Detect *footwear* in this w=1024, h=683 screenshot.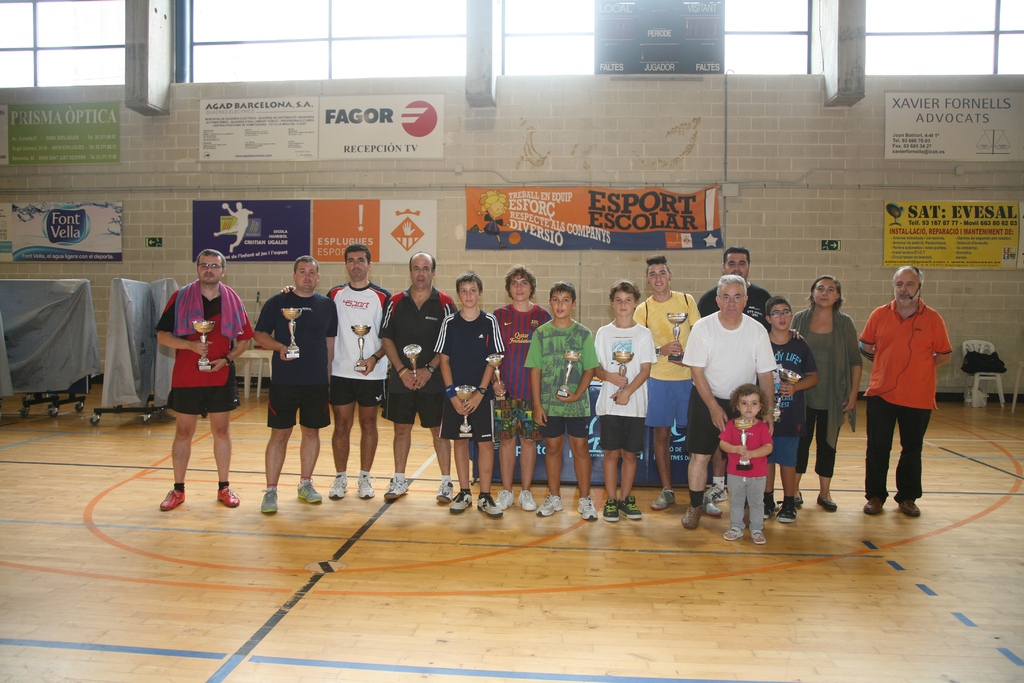
Detection: {"left": 379, "top": 473, "right": 411, "bottom": 504}.
